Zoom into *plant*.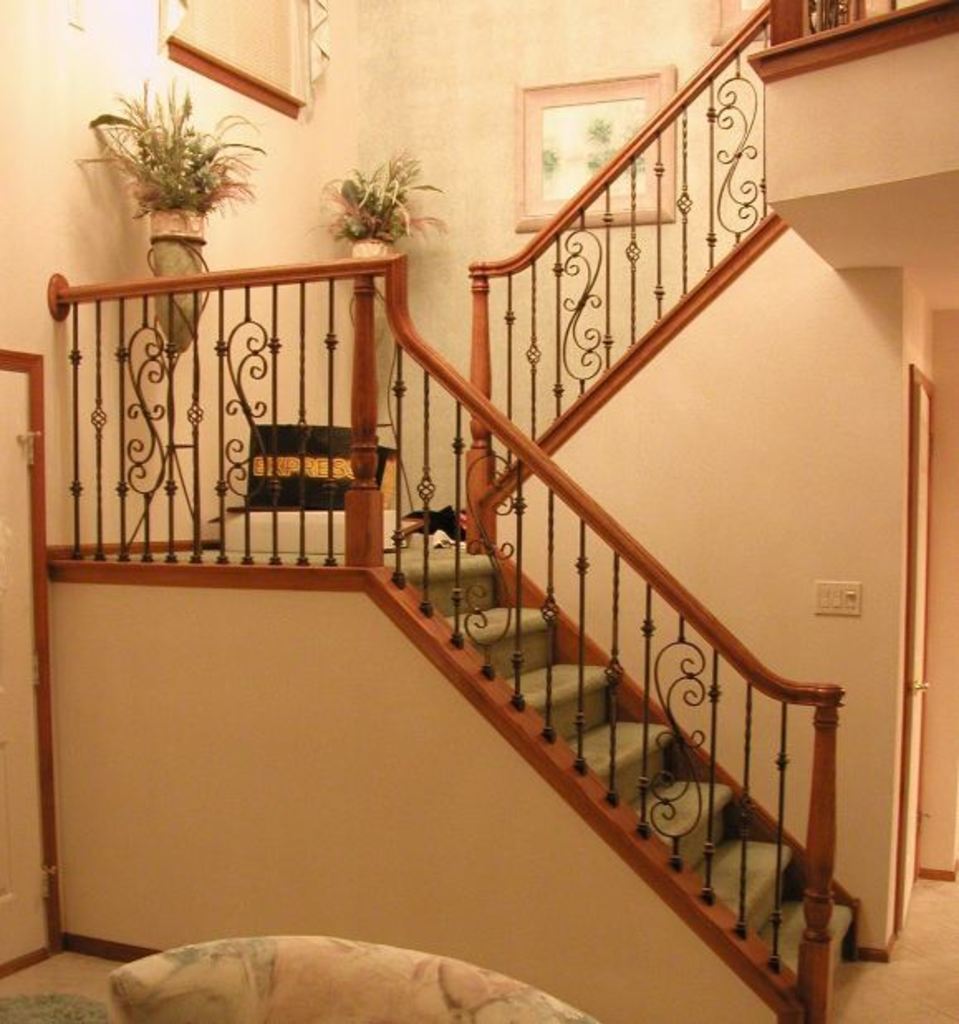
Zoom target: 588/134/649/176.
